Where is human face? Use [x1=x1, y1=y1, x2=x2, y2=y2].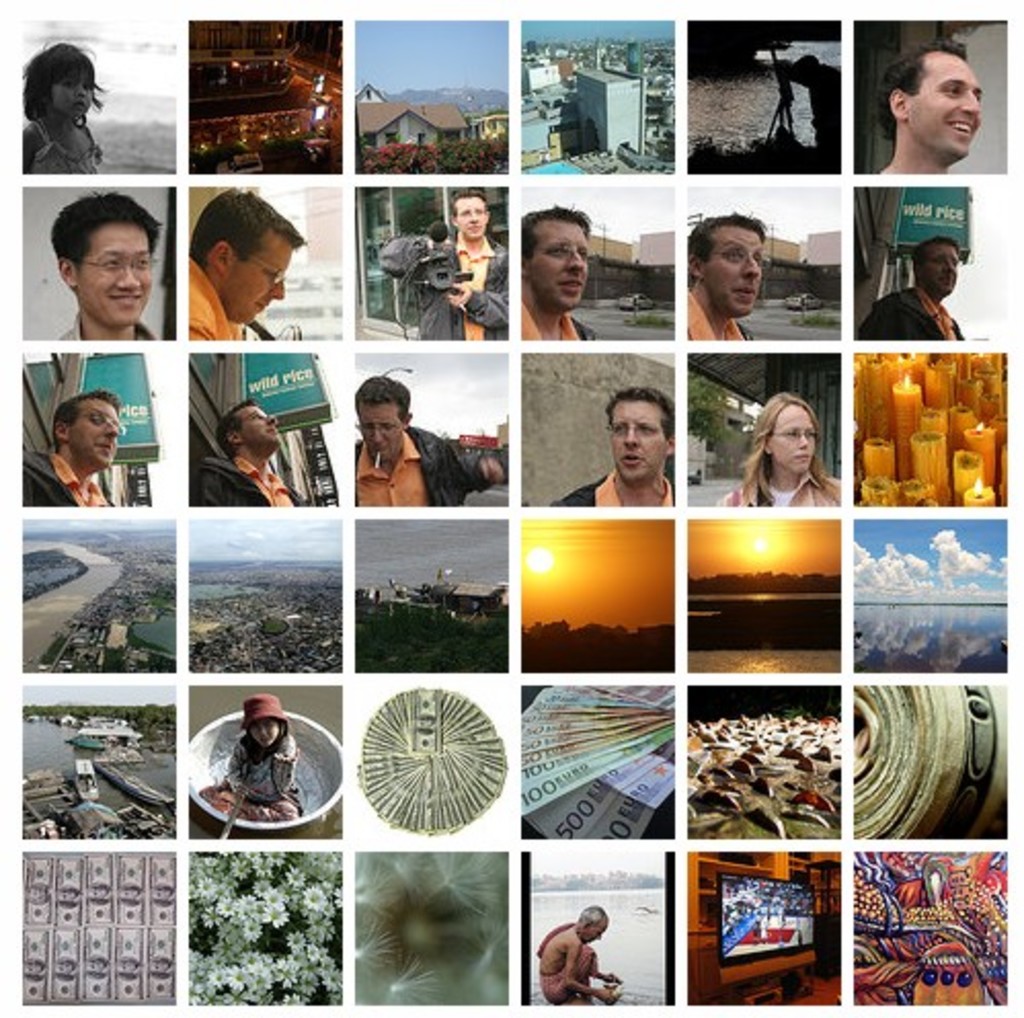
[x1=919, y1=242, x2=958, y2=296].
